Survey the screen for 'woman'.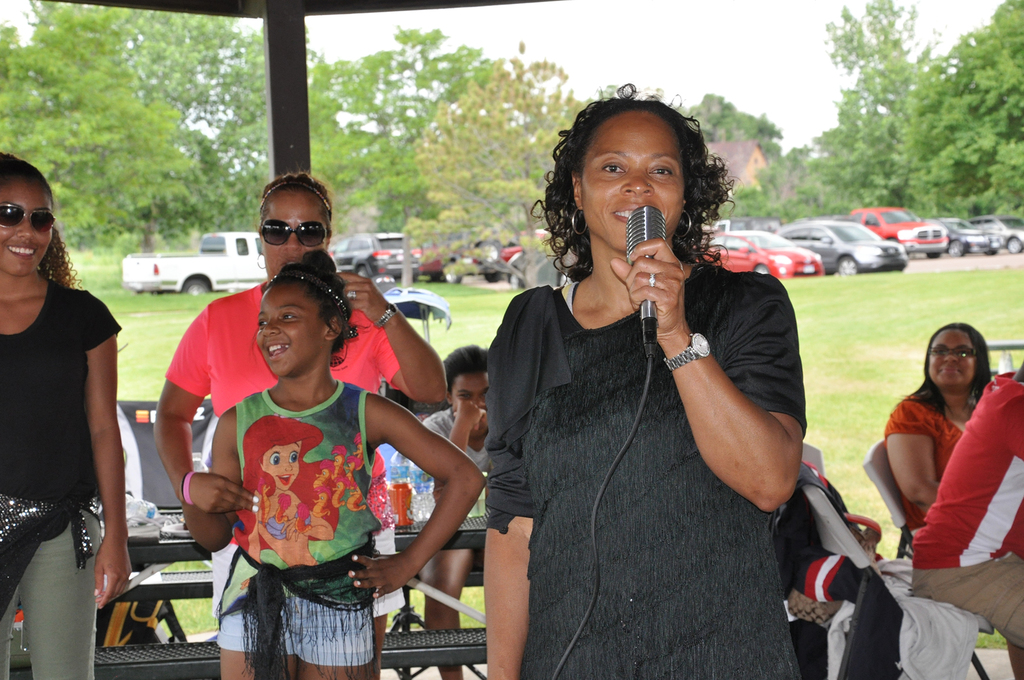
Survey found: [x1=881, y1=323, x2=996, y2=533].
